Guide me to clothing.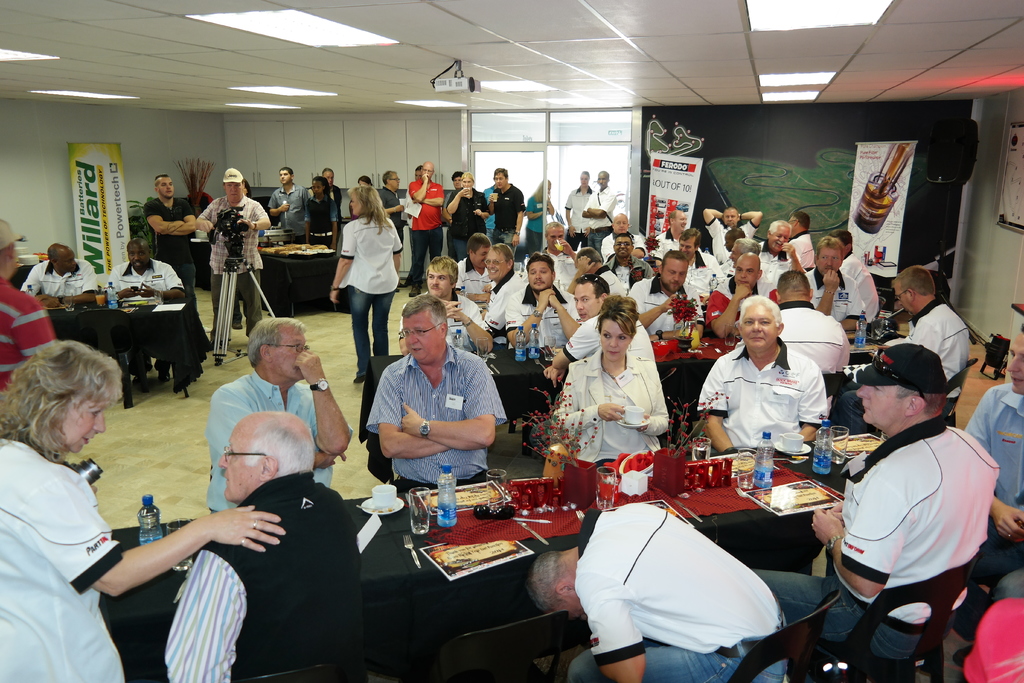
Guidance: [607,247,653,283].
